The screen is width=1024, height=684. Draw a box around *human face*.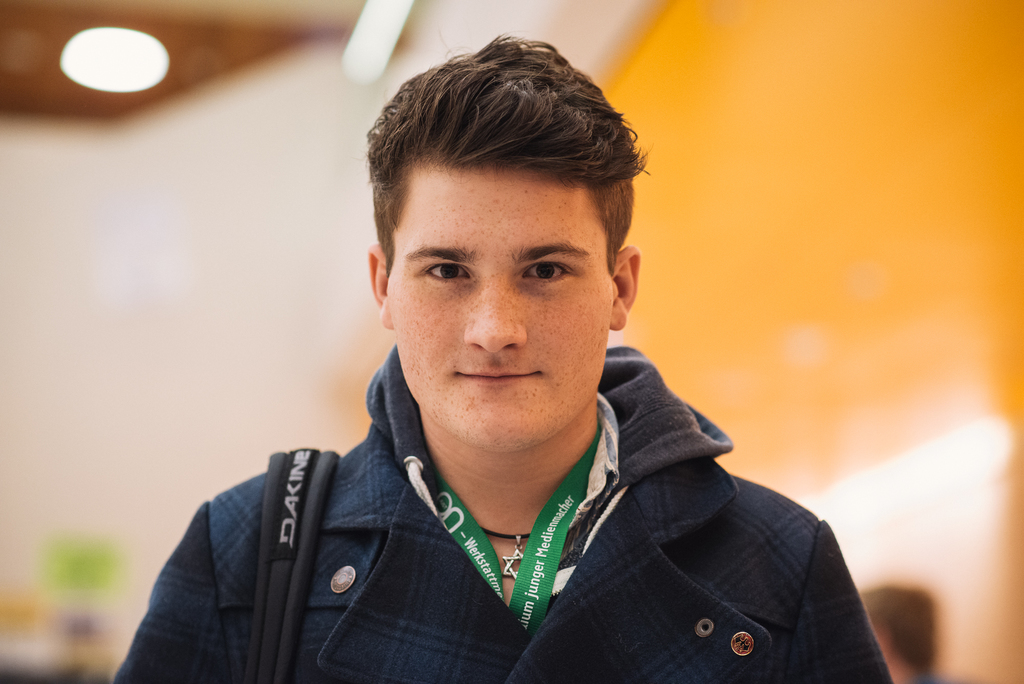
x1=380 y1=162 x2=611 y2=444.
